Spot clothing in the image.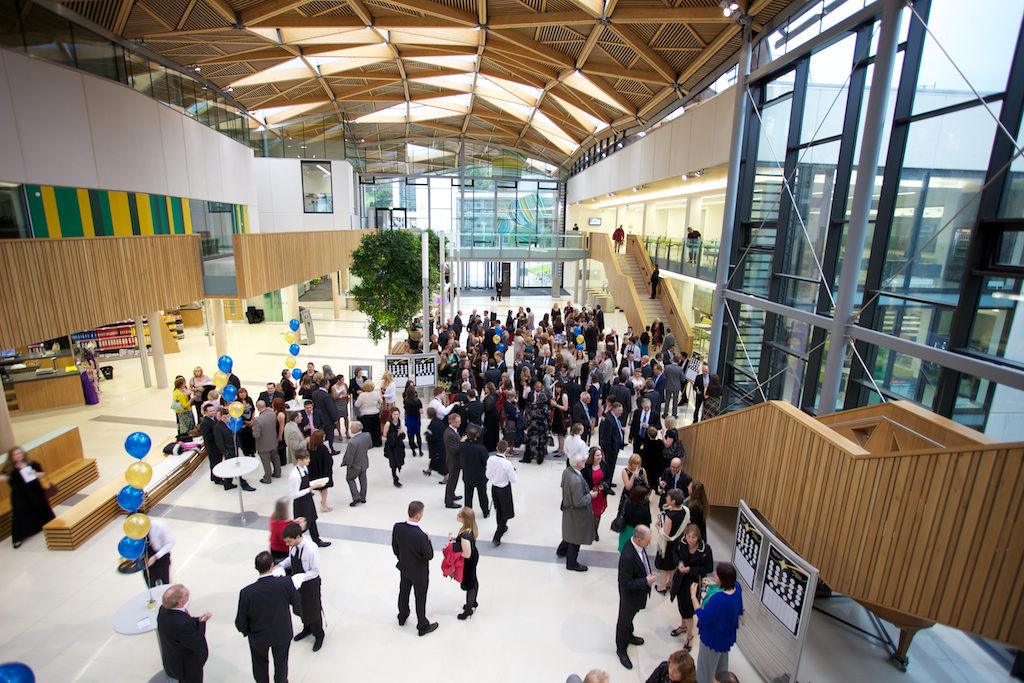
clothing found at (left=276, top=538, right=321, bottom=639).
